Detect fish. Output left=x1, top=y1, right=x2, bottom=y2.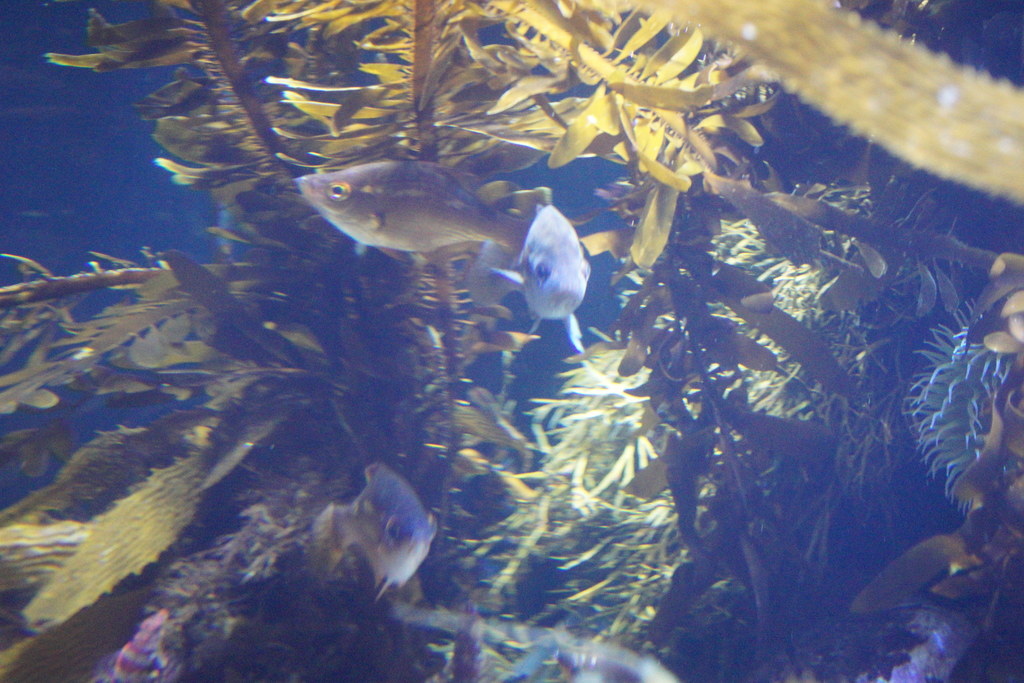
left=486, top=188, right=593, bottom=352.
